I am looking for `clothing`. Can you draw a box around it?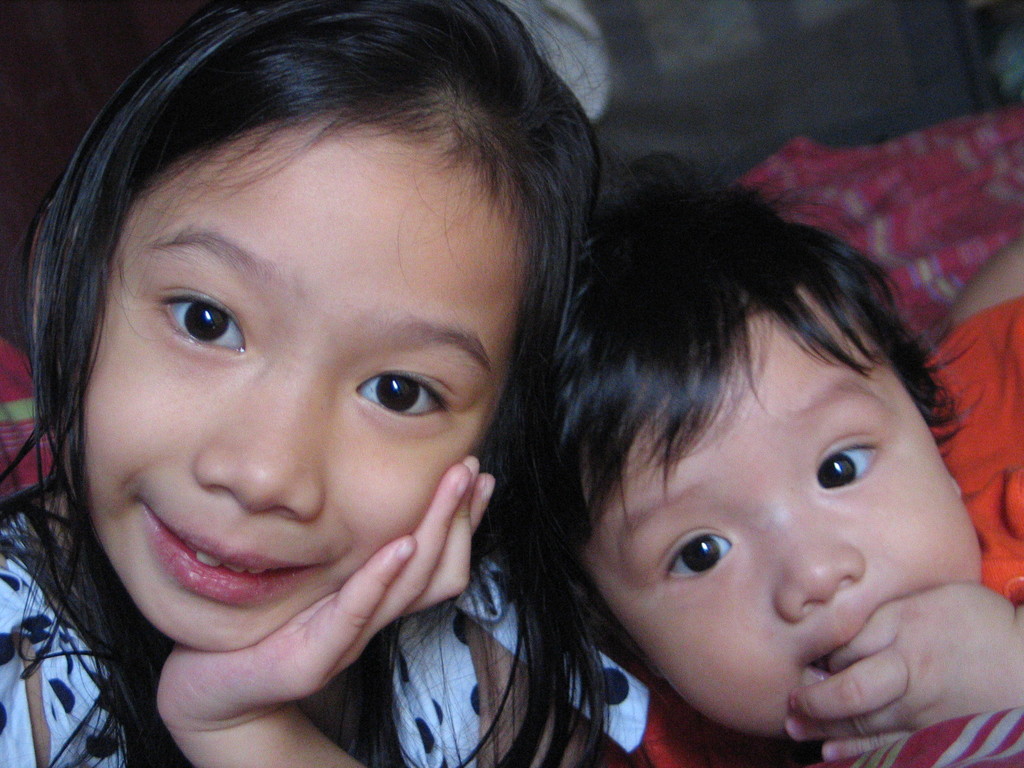
Sure, the bounding box is 644,294,1023,767.
